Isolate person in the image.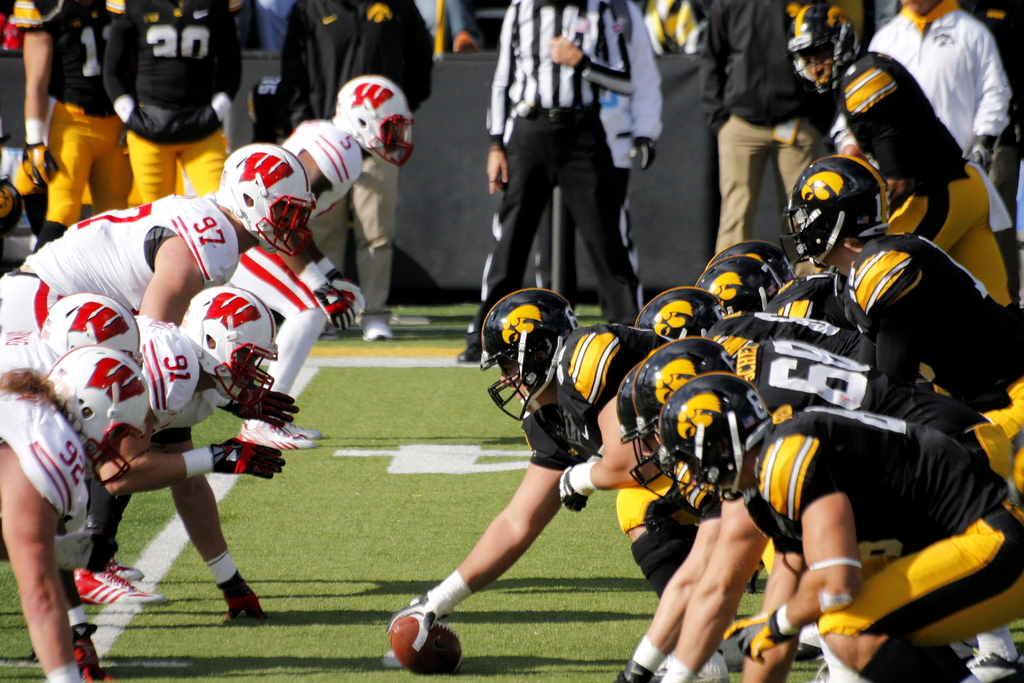
Isolated region: [x1=787, y1=151, x2=1023, y2=496].
